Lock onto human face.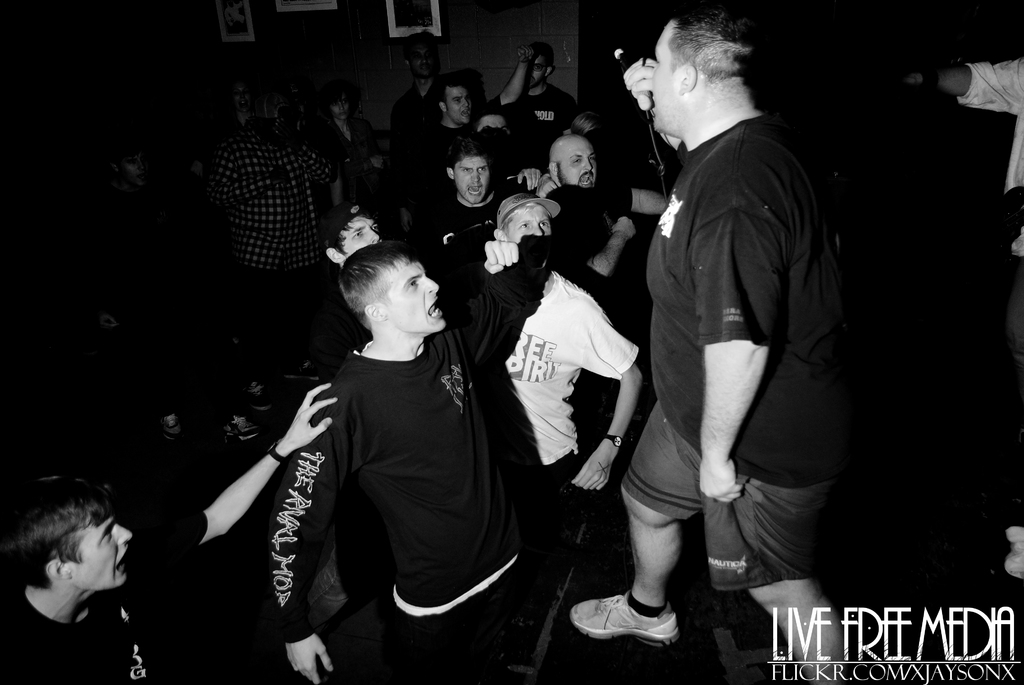
Locked: 452,96,473,123.
